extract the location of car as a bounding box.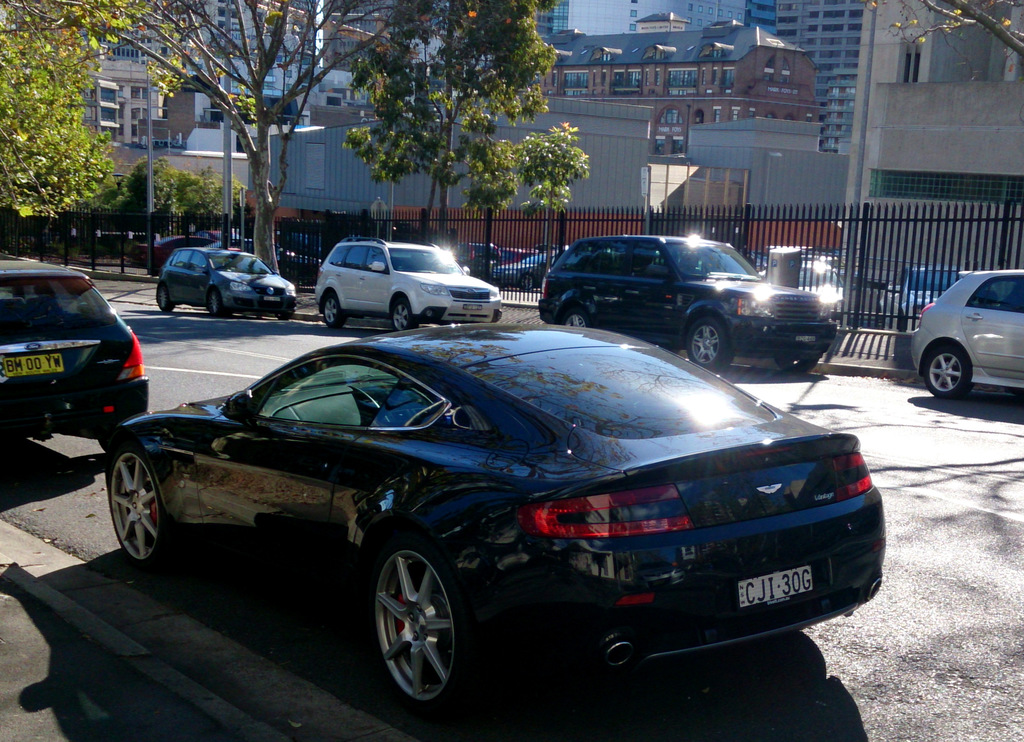
left=158, top=248, right=296, bottom=319.
